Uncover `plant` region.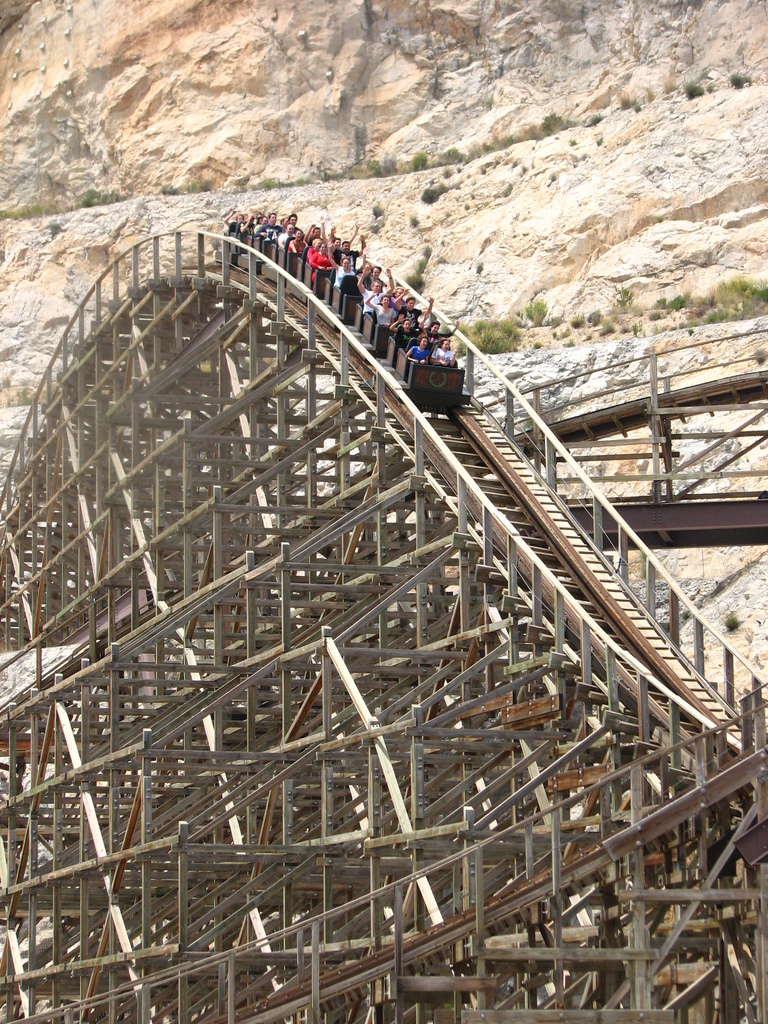
Uncovered: l=547, t=170, r=559, b=182.
